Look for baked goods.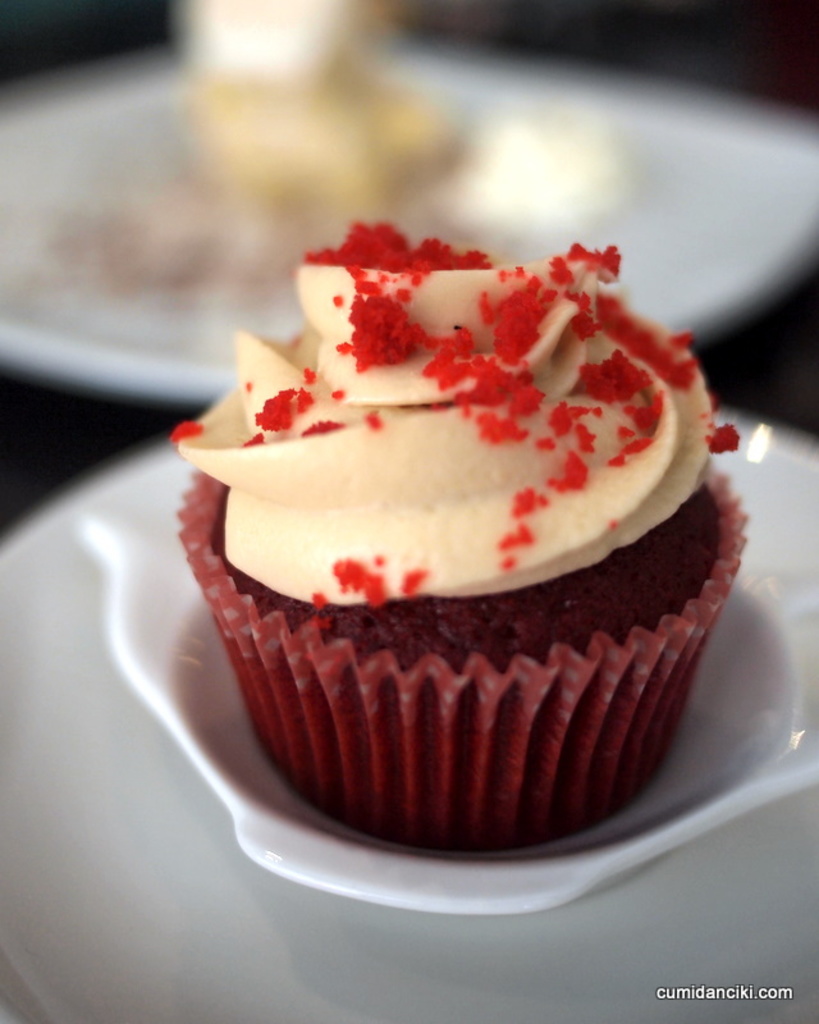
Found: pyautogui.locateOnScreen(173, 215, 747, 855).
